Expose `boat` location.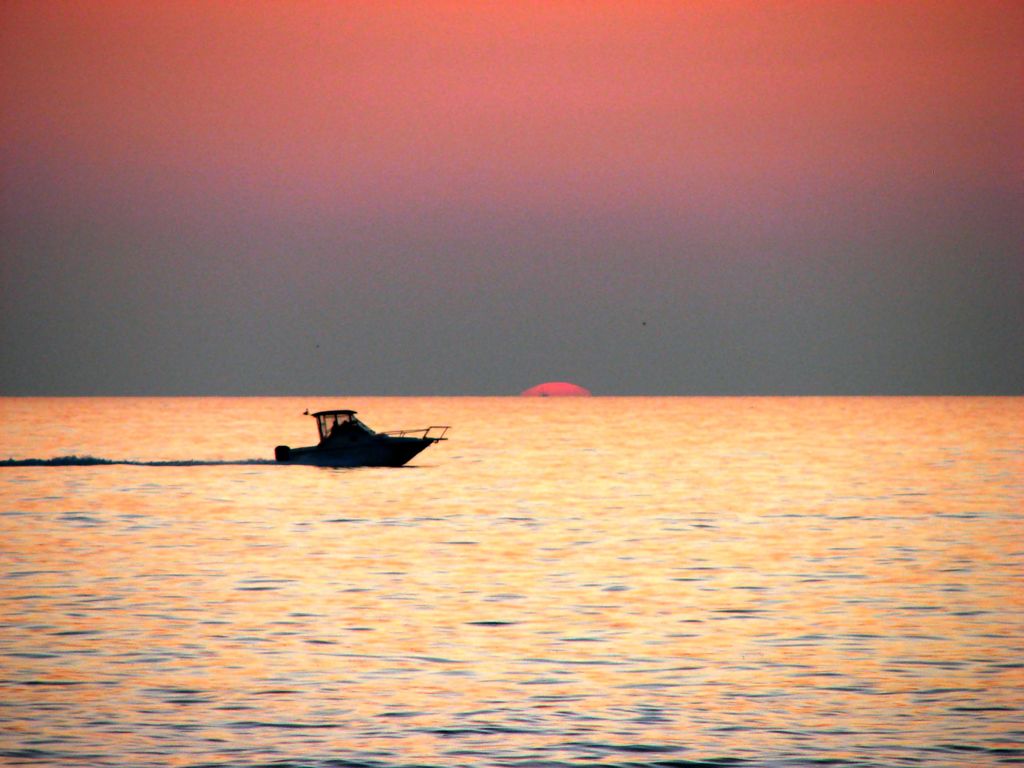
Exposed at (x1=247, y1=408, x2=442, y2=481).
